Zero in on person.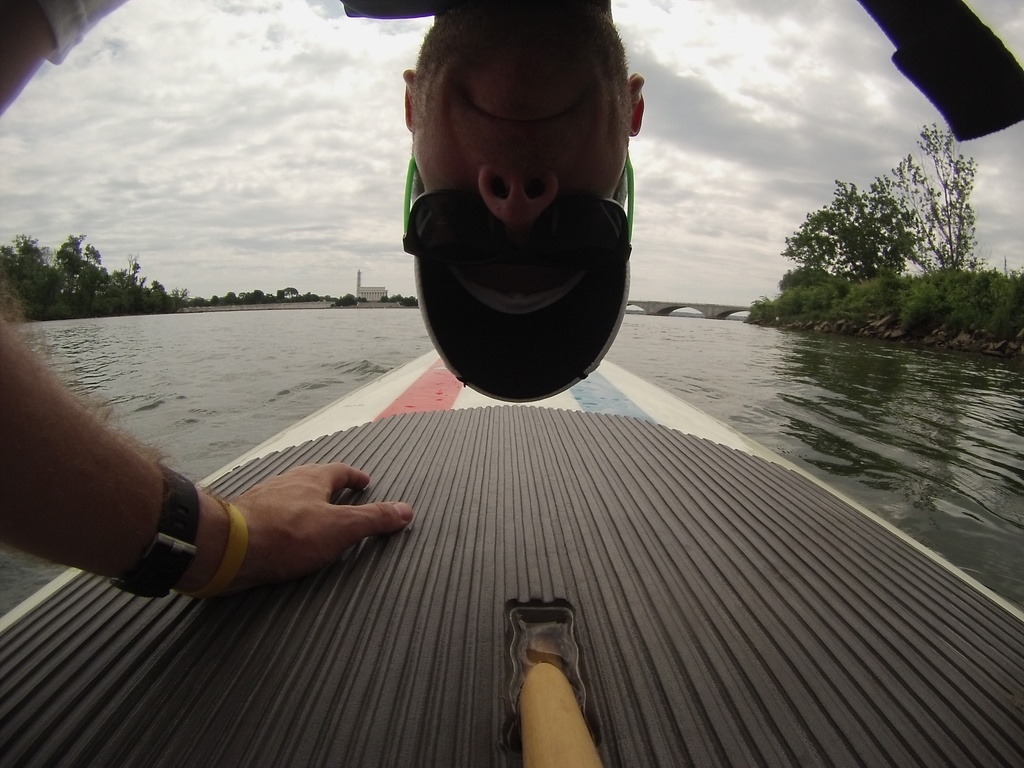
Zeroed in: (3,0,640,596).
